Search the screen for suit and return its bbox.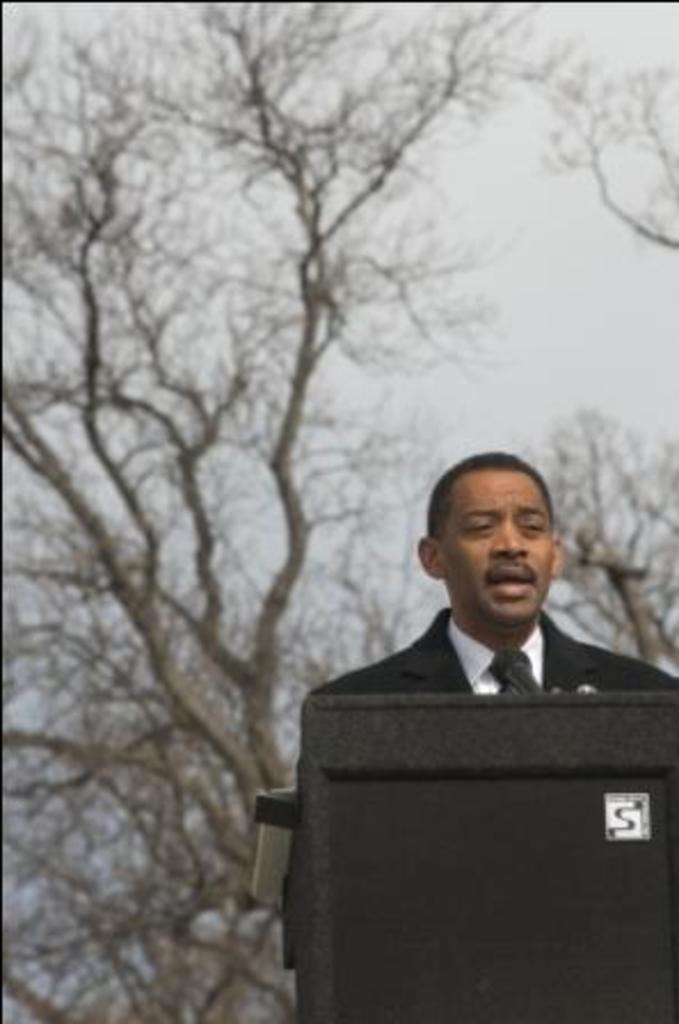
Found: [320, 622, 677, 699].
